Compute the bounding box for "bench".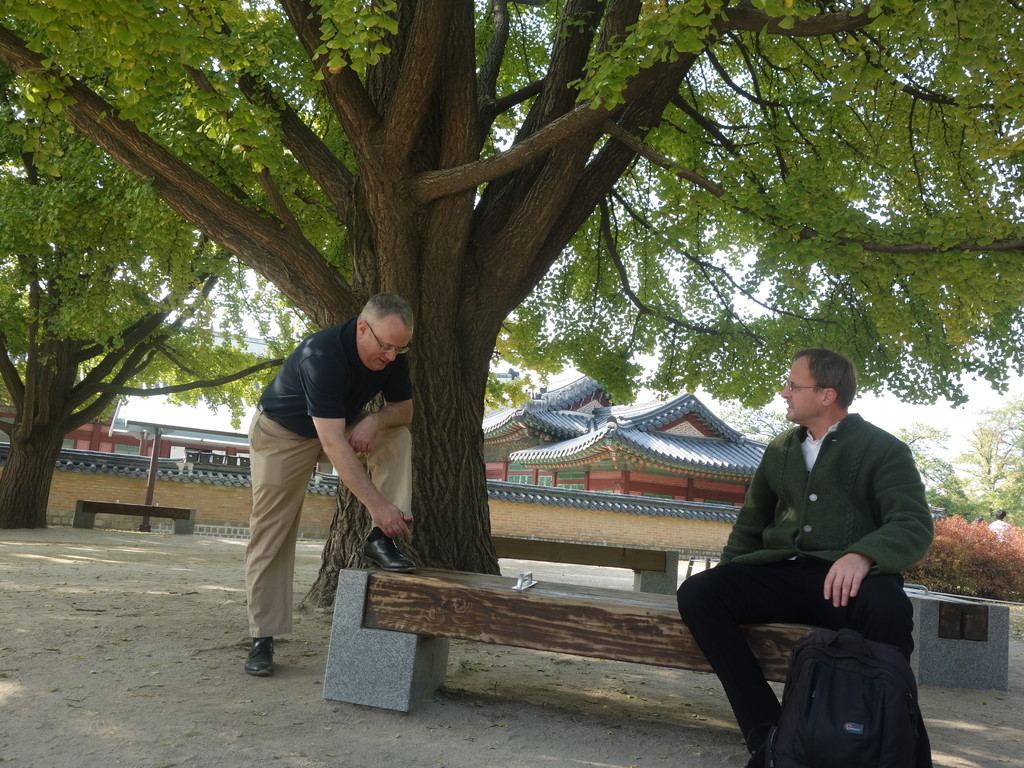
<region>492, 538, 678, 593</region>.
